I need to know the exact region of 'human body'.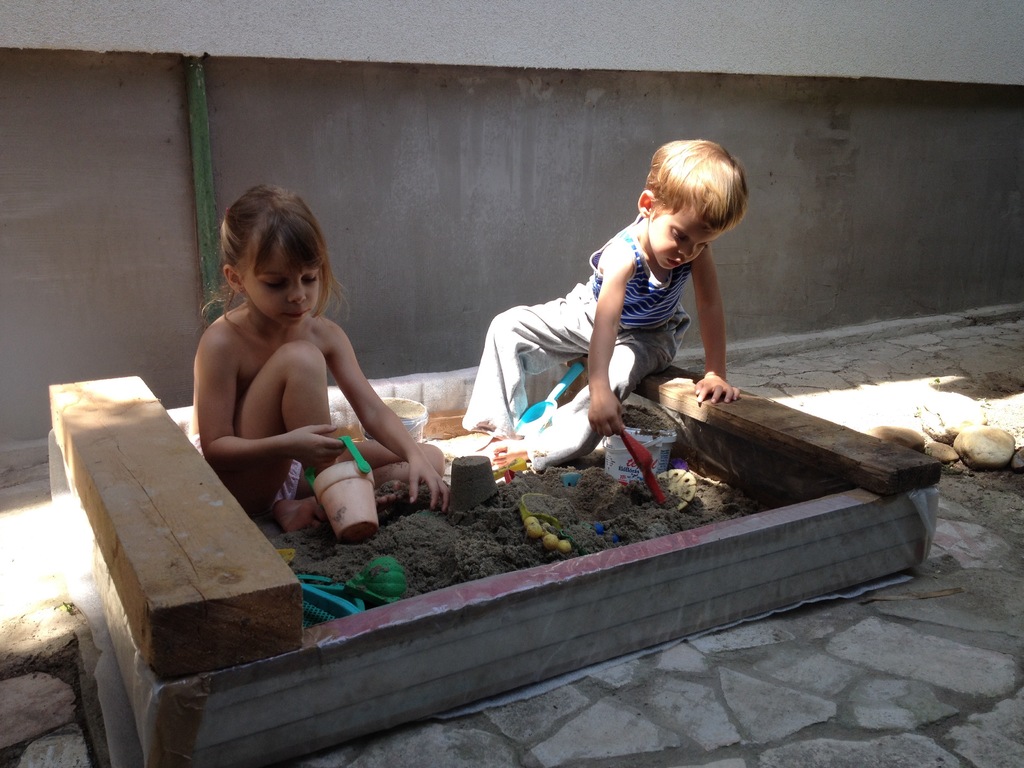
Region: region(172, 198, 438, 552).
